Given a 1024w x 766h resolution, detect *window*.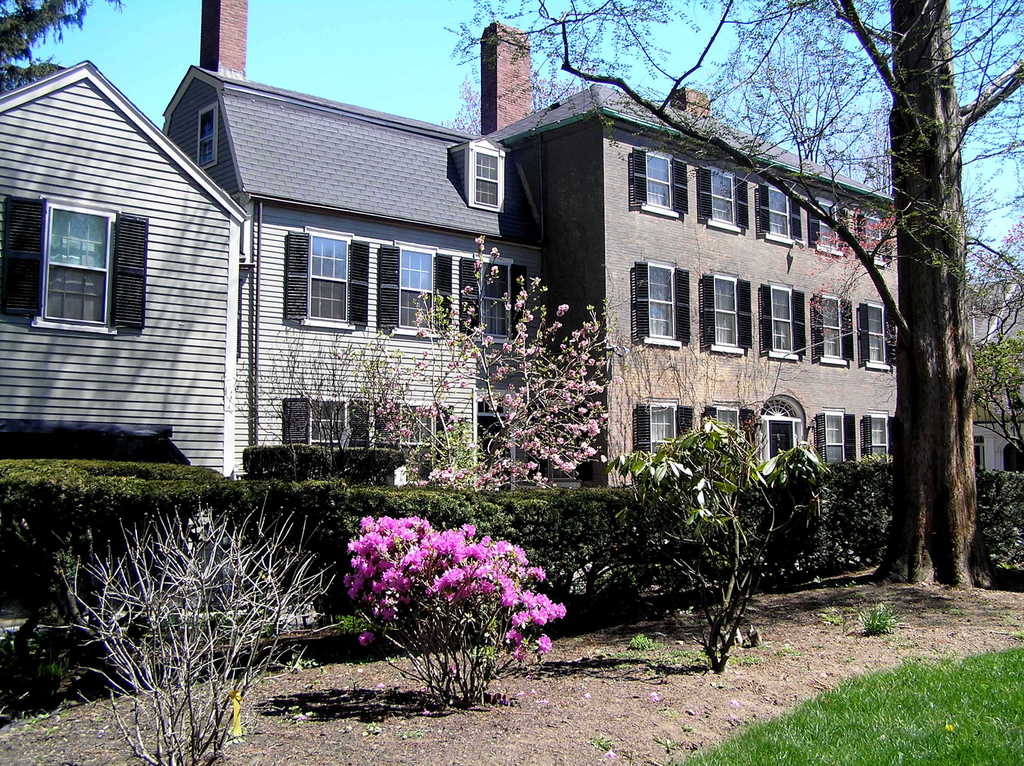
808/294/848/360.
